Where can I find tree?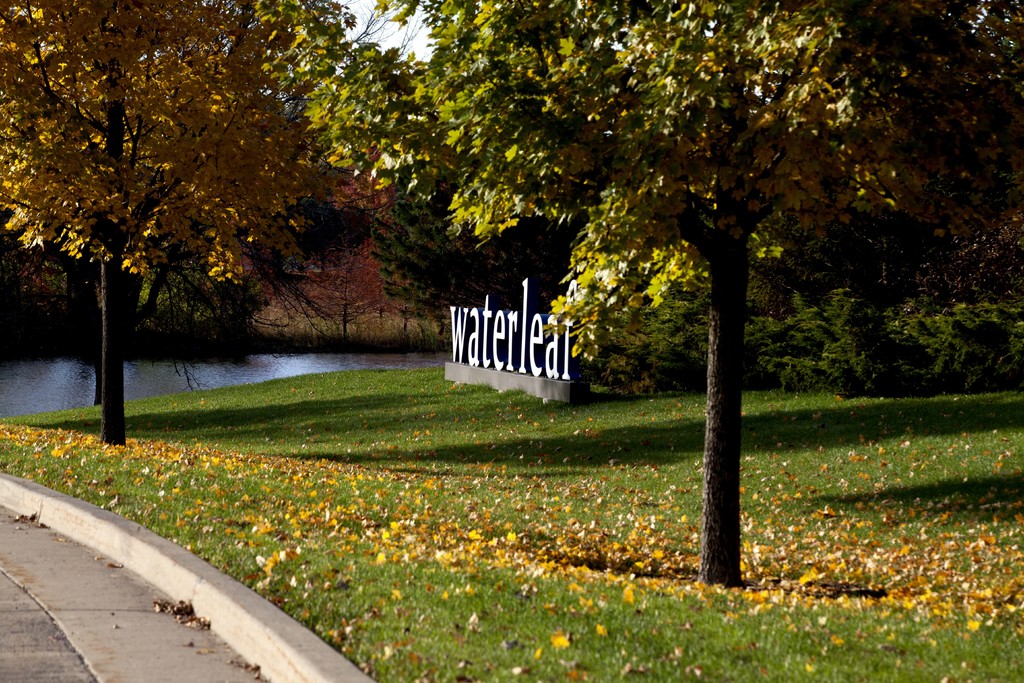
You can find it at 1,4,380,440.
